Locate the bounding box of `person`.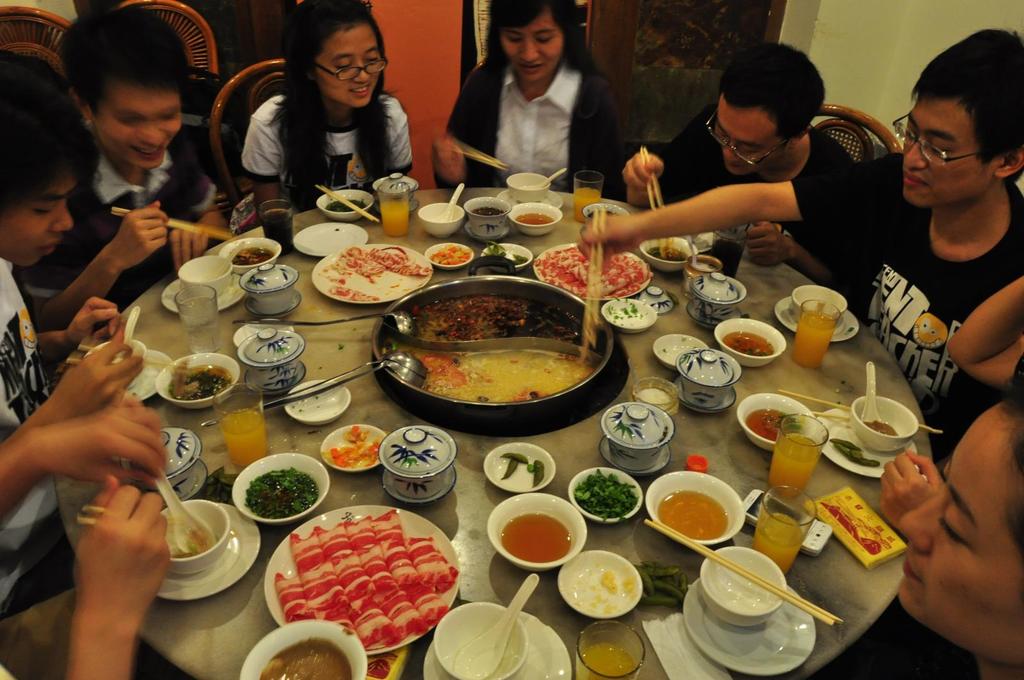
Bounding box: (15,0,236,336).
